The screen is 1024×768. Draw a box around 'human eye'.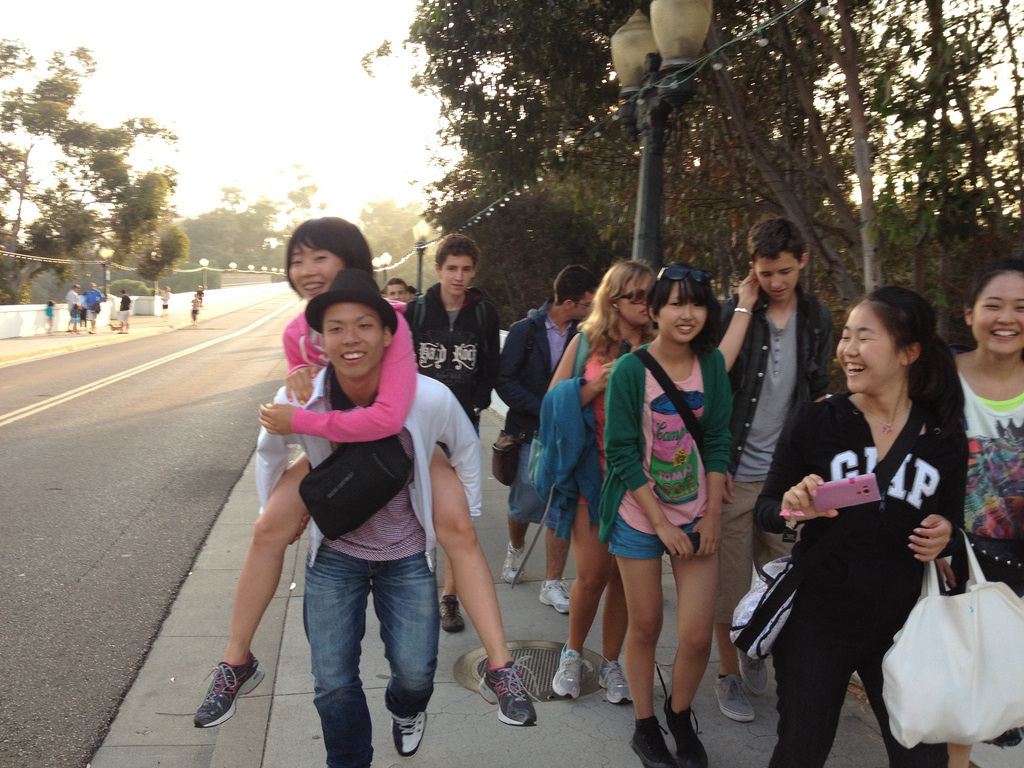
bbox(858, 332, 871, 343).
